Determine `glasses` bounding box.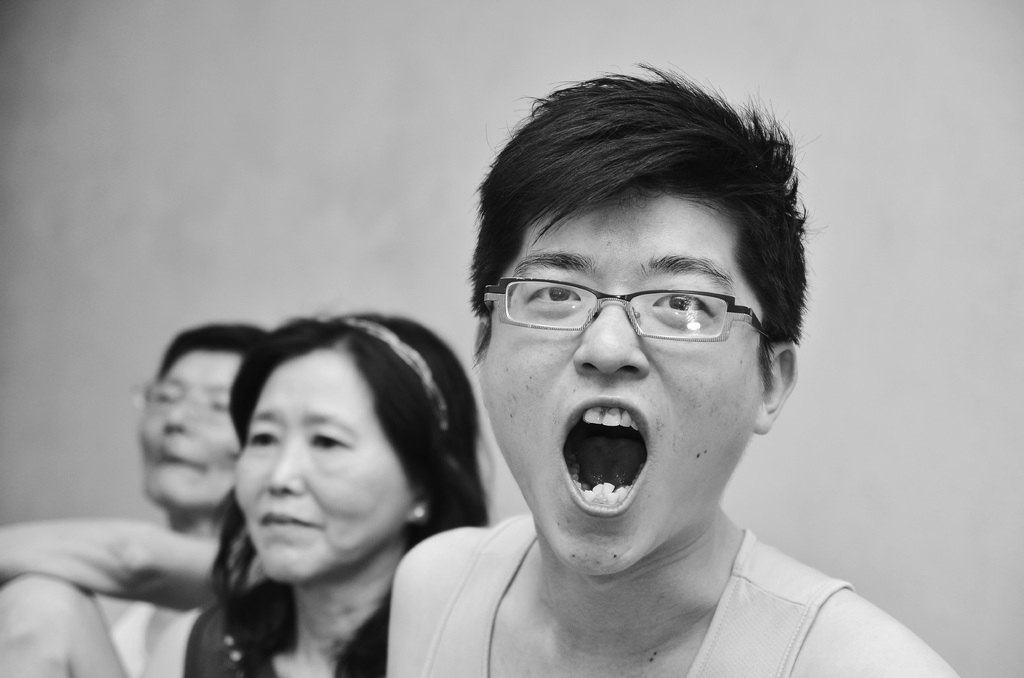
Determined: pyautogui.locateOnScreen(474, 271, 781, 346).
